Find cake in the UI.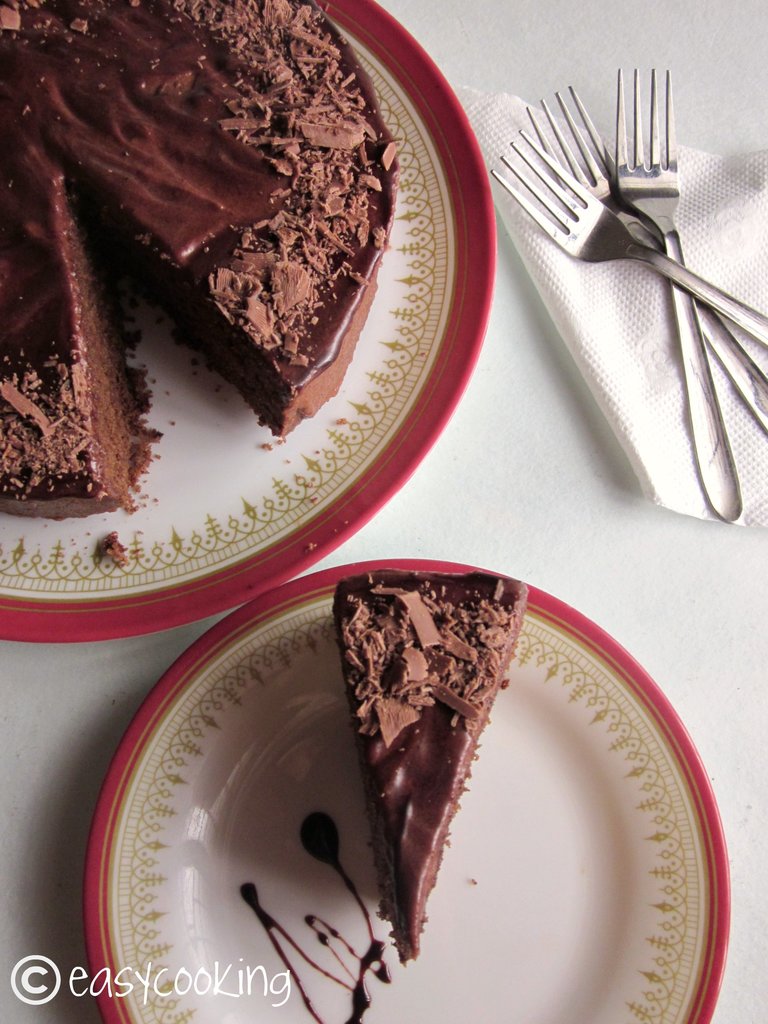
UI element at 334,567,532,964.
